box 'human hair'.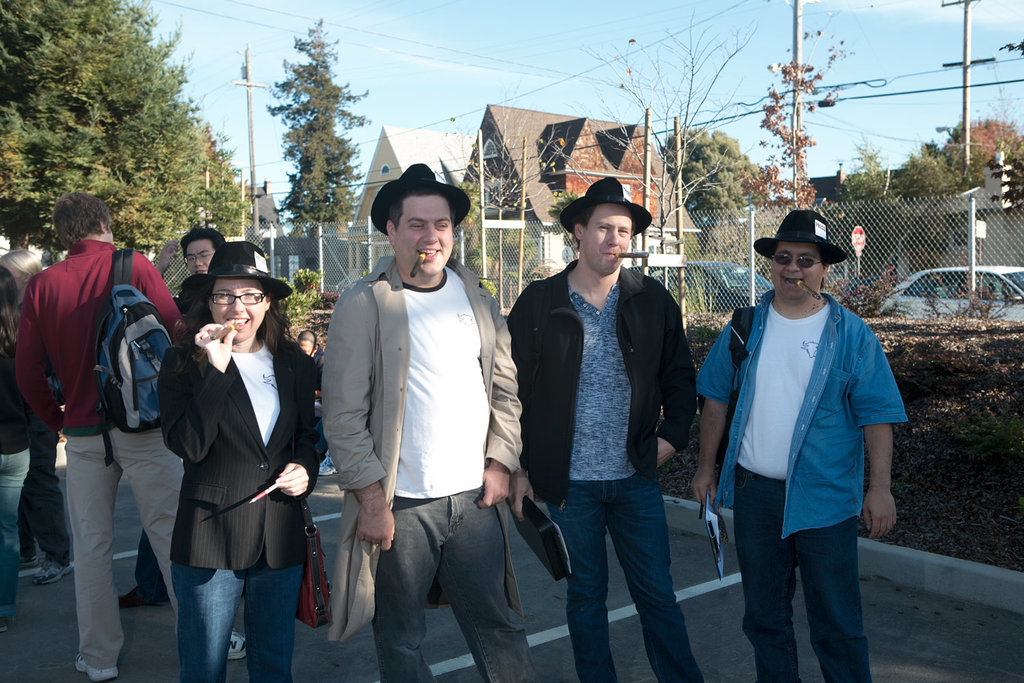
186,283,286,350.
